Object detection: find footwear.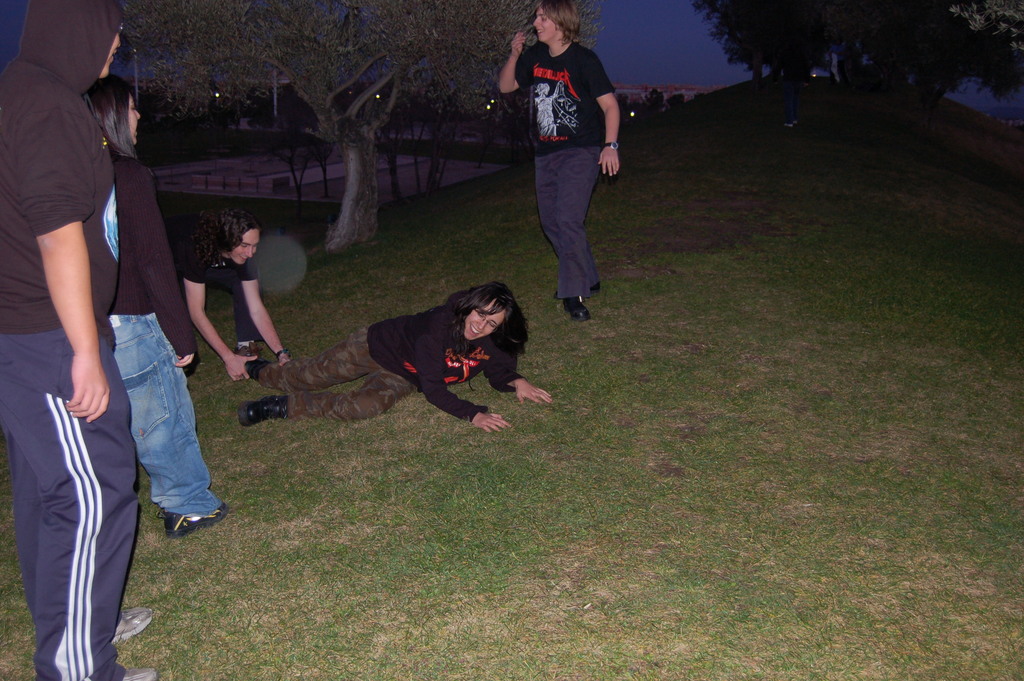
(182,354,202,389).
